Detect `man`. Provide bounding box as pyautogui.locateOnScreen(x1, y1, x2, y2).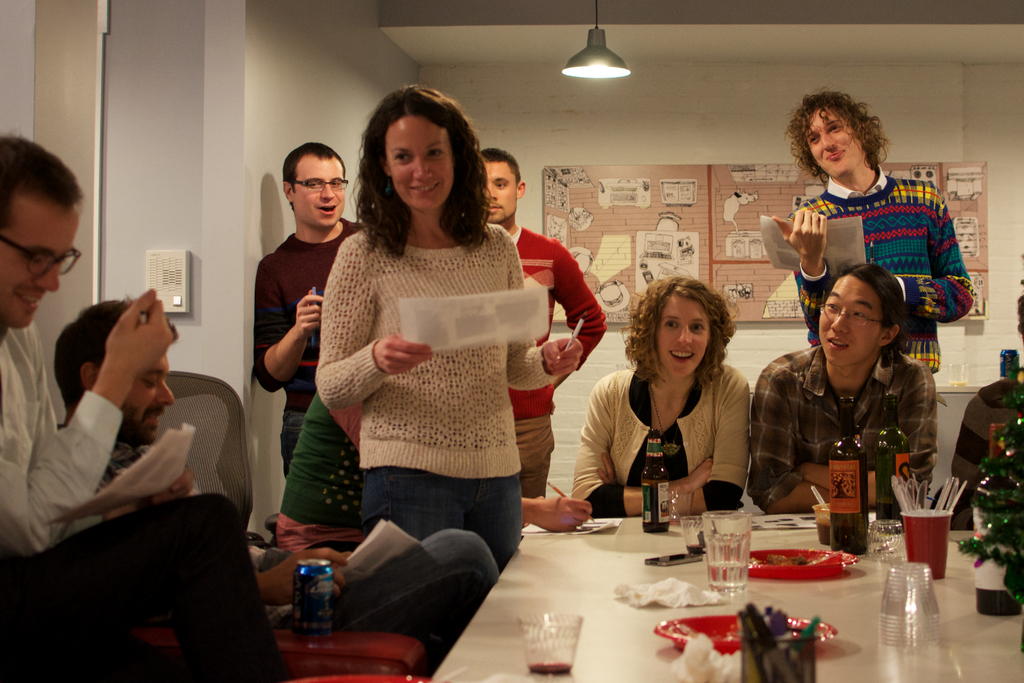
pyautogui.locateOnScreen(771, 86, 976, 365).
